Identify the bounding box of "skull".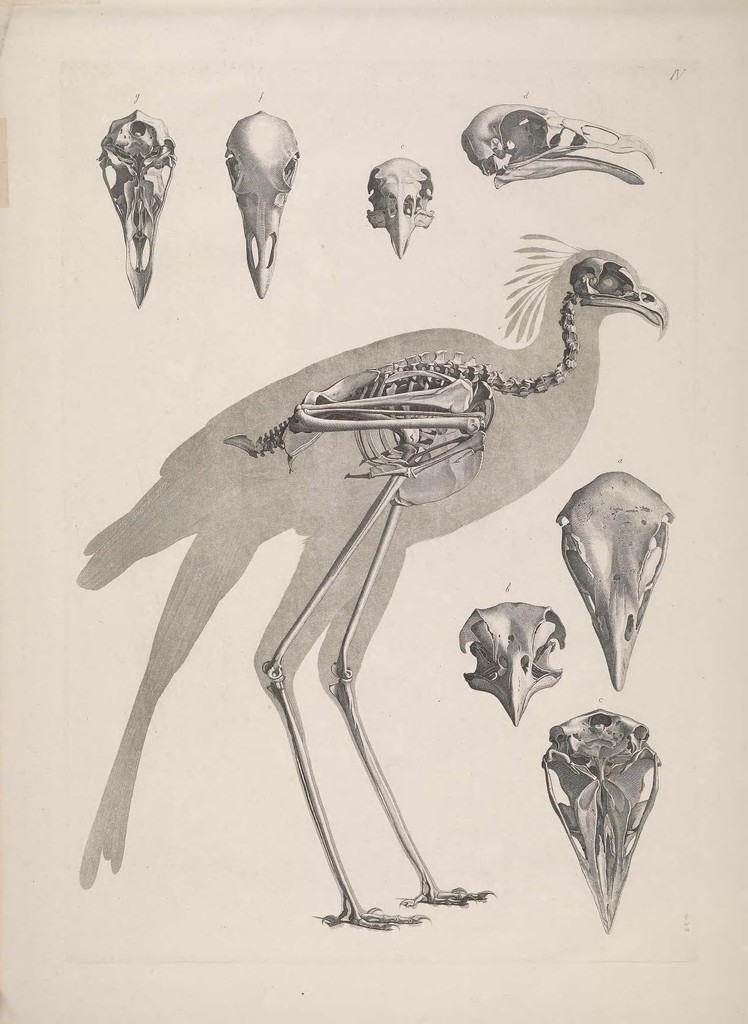
[left=556, top=473, right=673, bottom=690].
